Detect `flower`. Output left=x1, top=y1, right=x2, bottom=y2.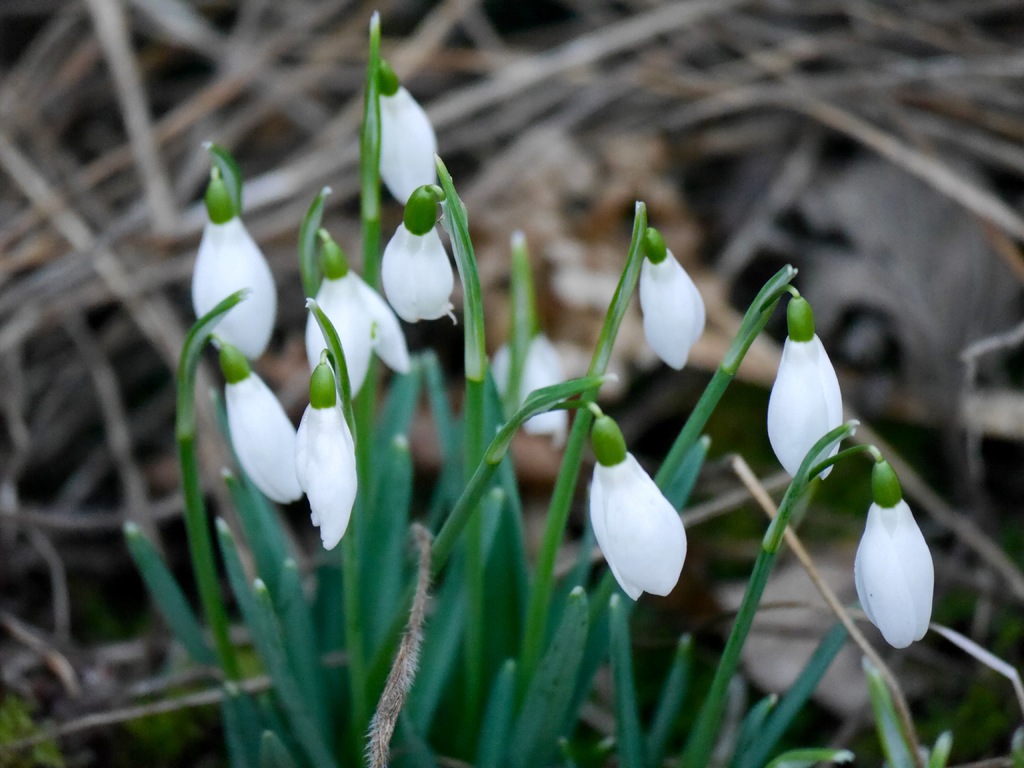
left=852, top=481, right=933, bottom=643.
